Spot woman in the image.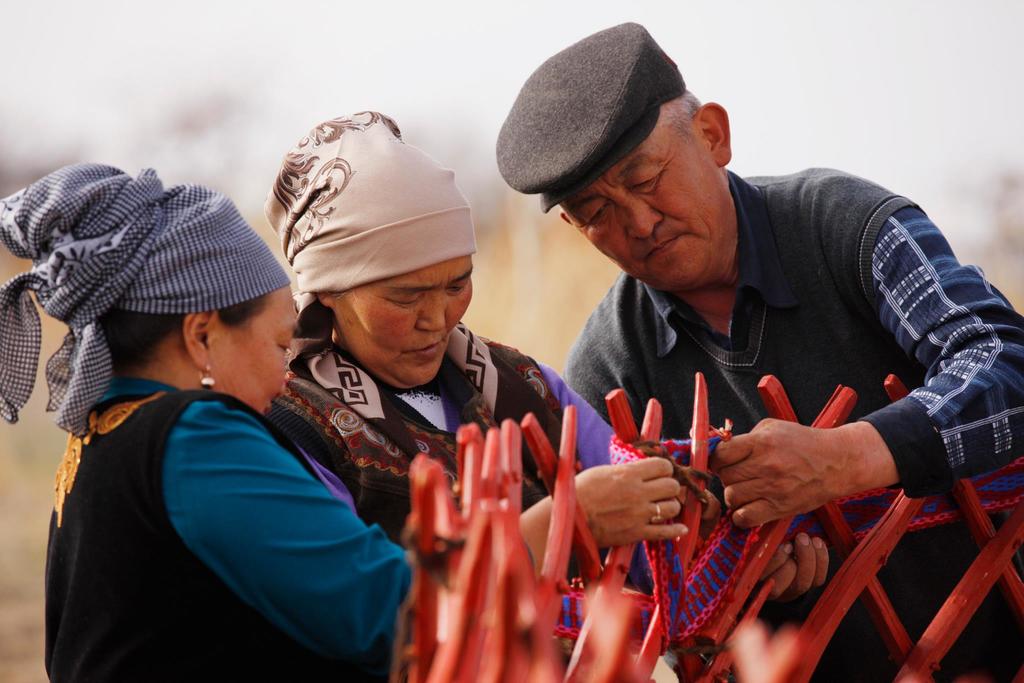
woman found at [42,215,689,682].
